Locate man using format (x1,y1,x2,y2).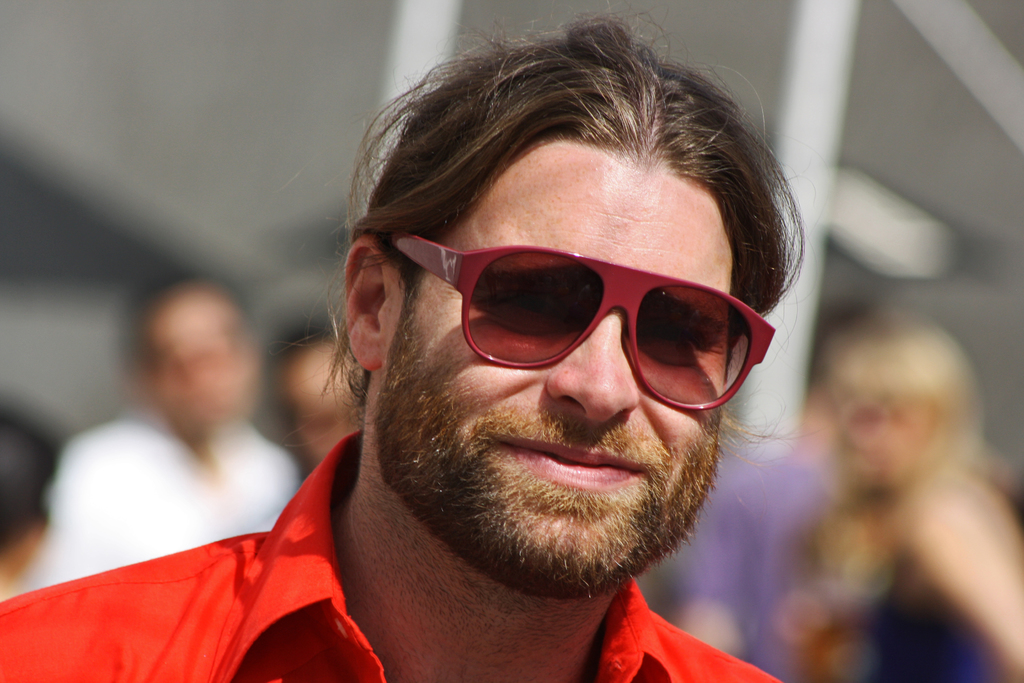
(83,51,877,682).
